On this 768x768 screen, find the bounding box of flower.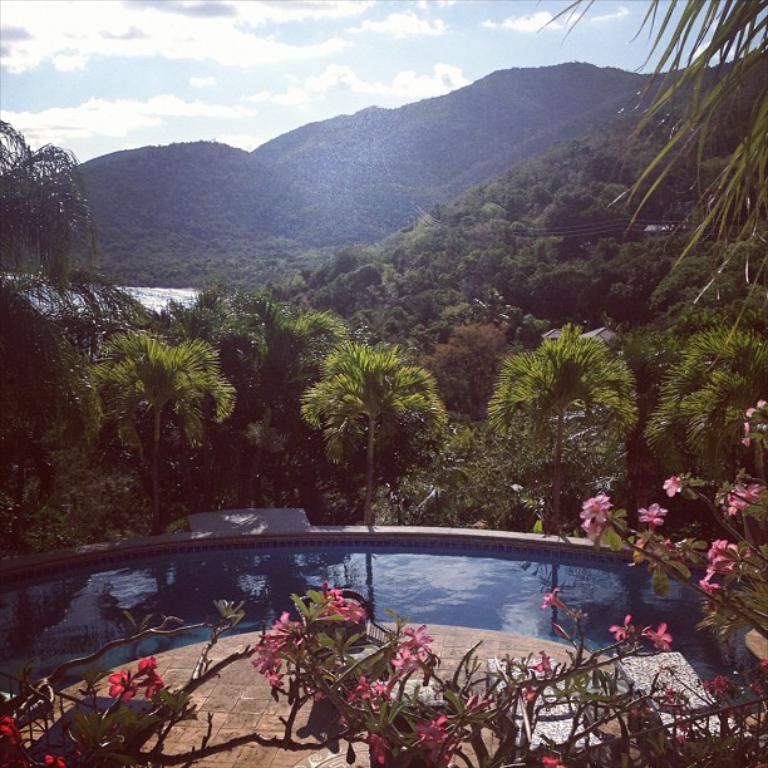
Bounding box: {"left": 137, "top": 659, "right": 157, "bottom": 673}.
